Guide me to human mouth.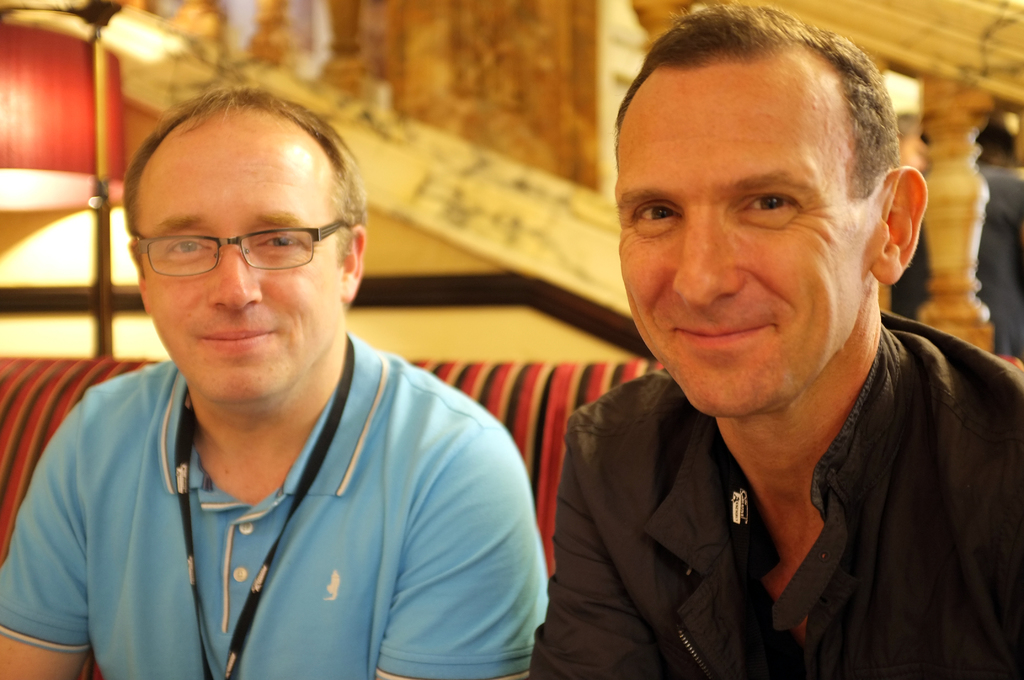
Guidance: bbox=[673, 327, 773, 345].
